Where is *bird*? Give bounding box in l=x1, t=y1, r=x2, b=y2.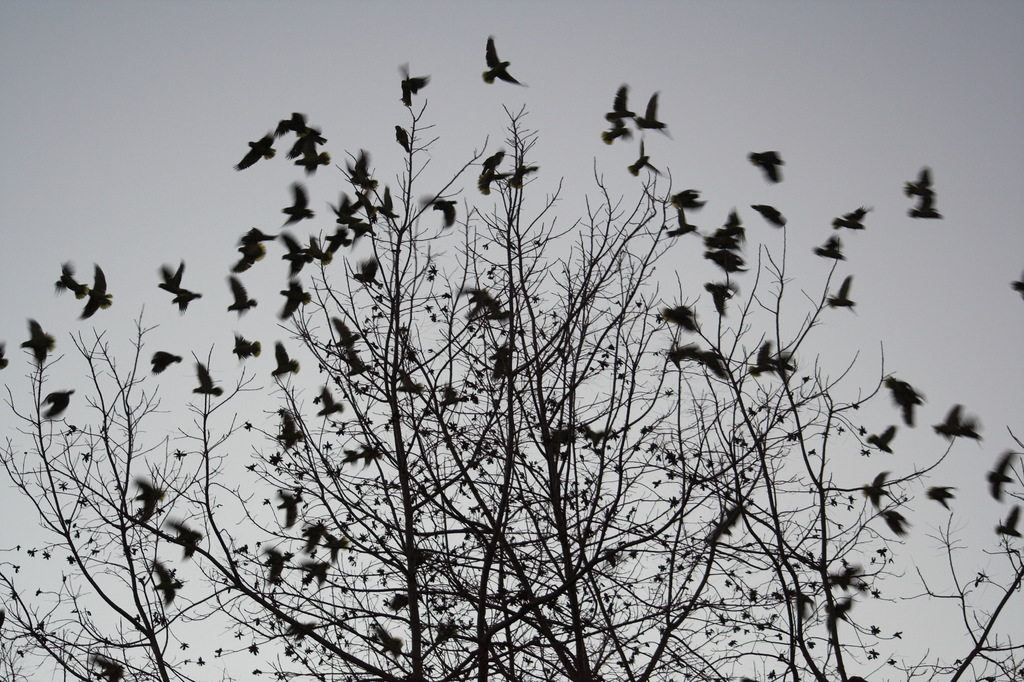
l=192, t=363, r=225, b=394.
